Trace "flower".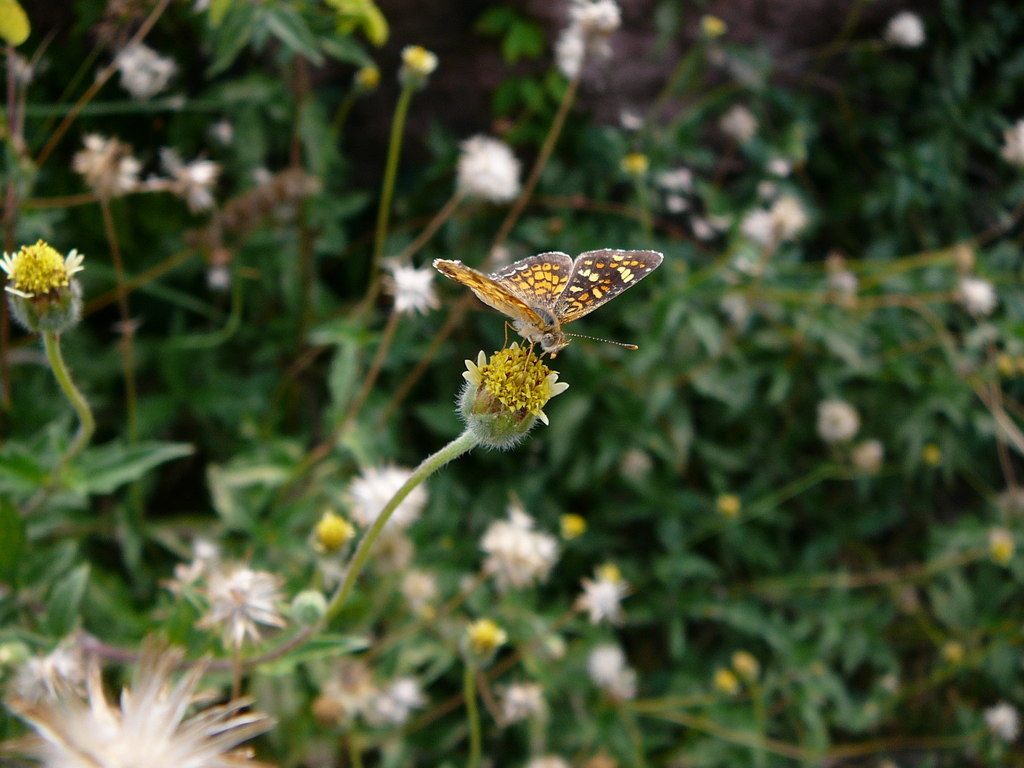
Traced to <box>438,330,589,454</box>.
